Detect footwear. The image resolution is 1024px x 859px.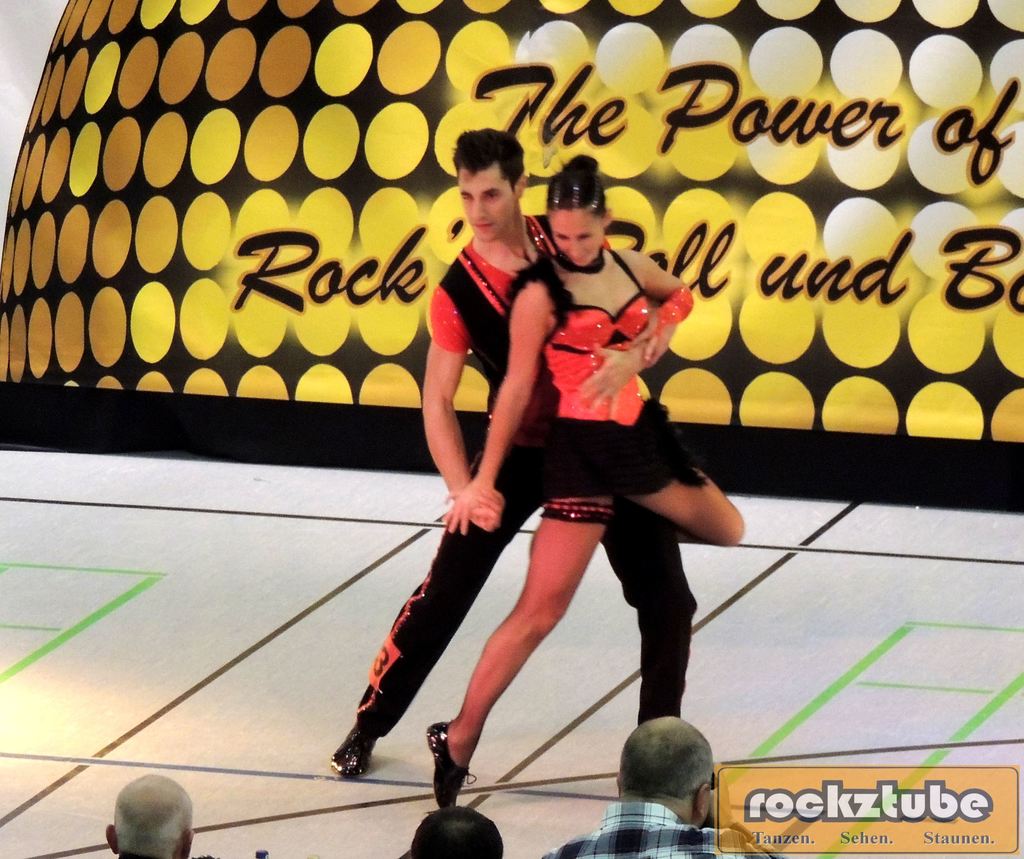
321, 715, 377, 782.
